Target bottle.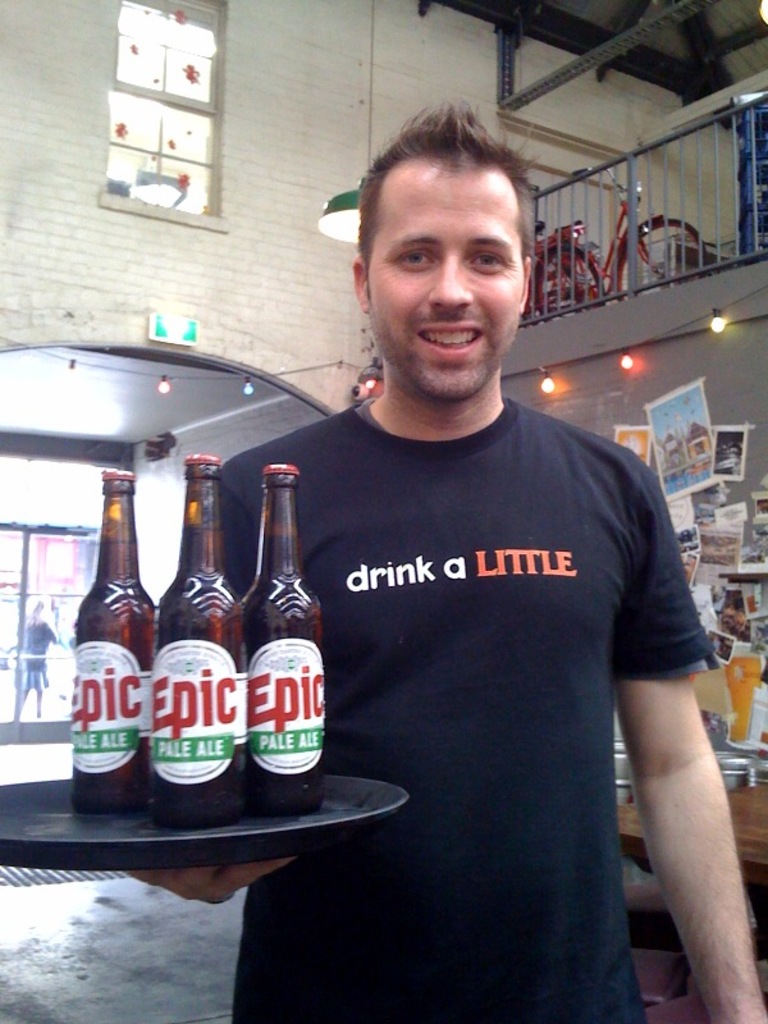
Target region: locate(74, 454, 160, 827).
